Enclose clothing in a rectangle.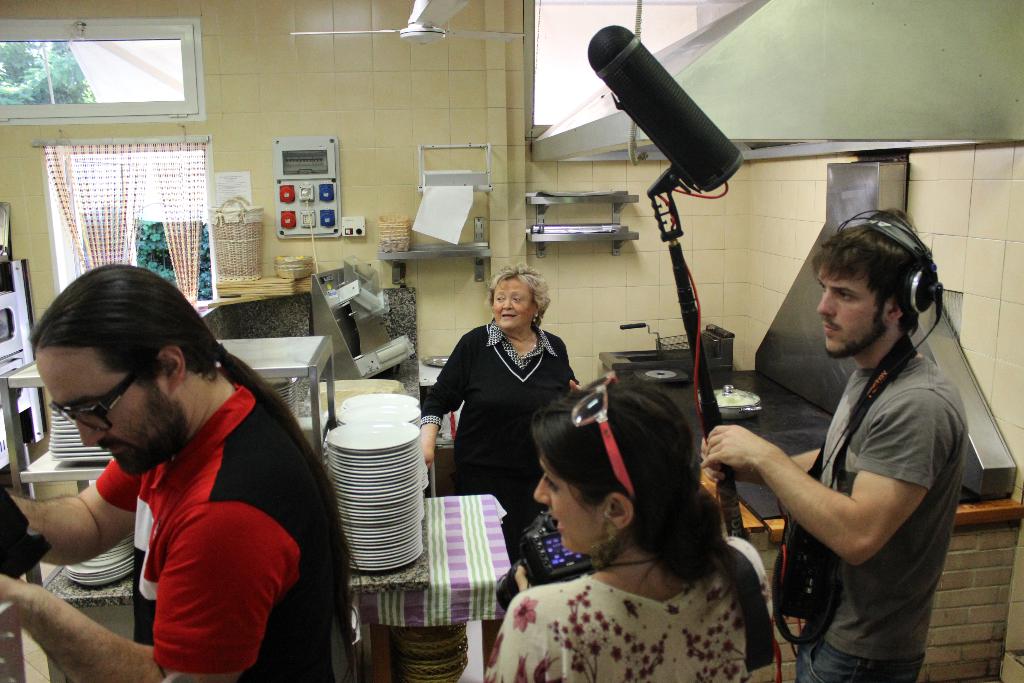
rect(483, 536, 775, 682).
